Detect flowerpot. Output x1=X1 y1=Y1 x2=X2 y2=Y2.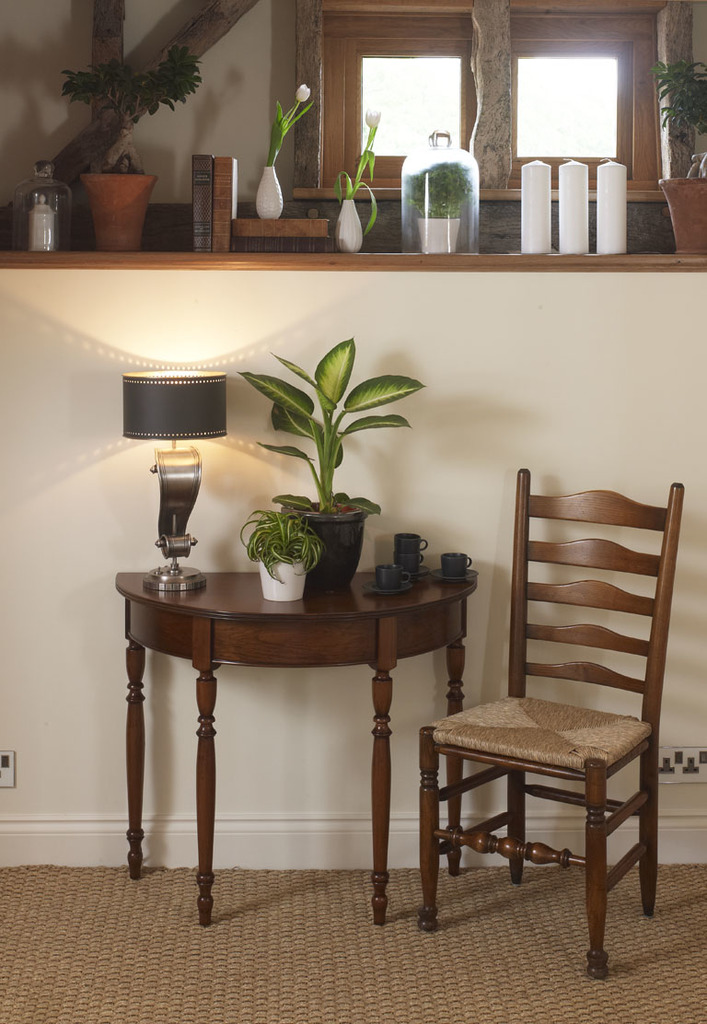
x1=658 y1=175 x2=706 y2=261.
